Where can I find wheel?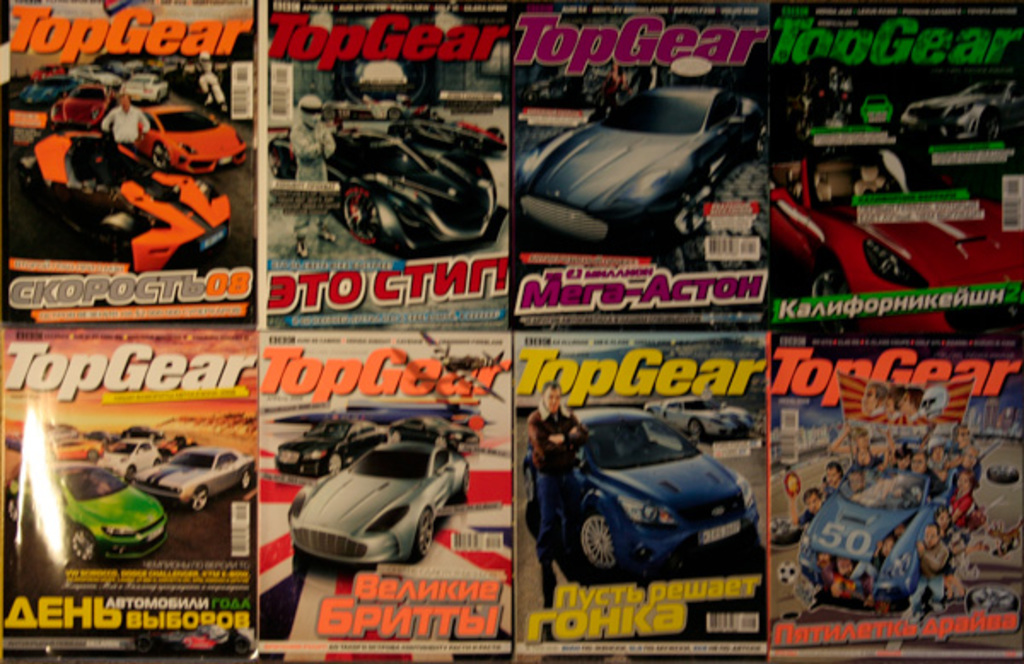
You can find it at l=338, t=193, r=375, b=248.
